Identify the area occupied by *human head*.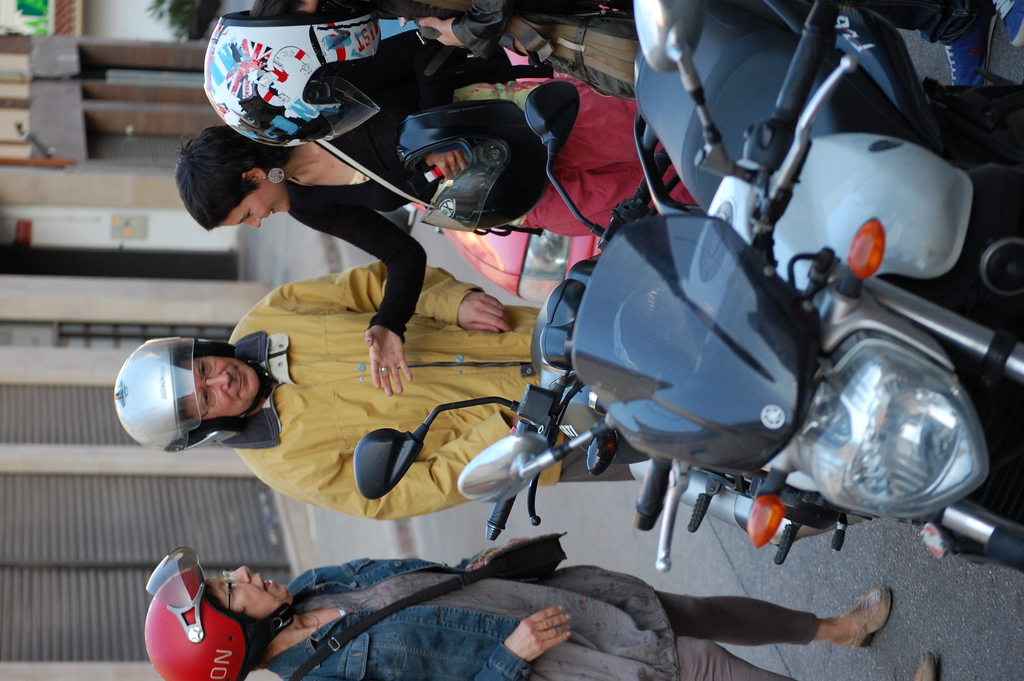
Area: crop(168, 117, 308, 233).
